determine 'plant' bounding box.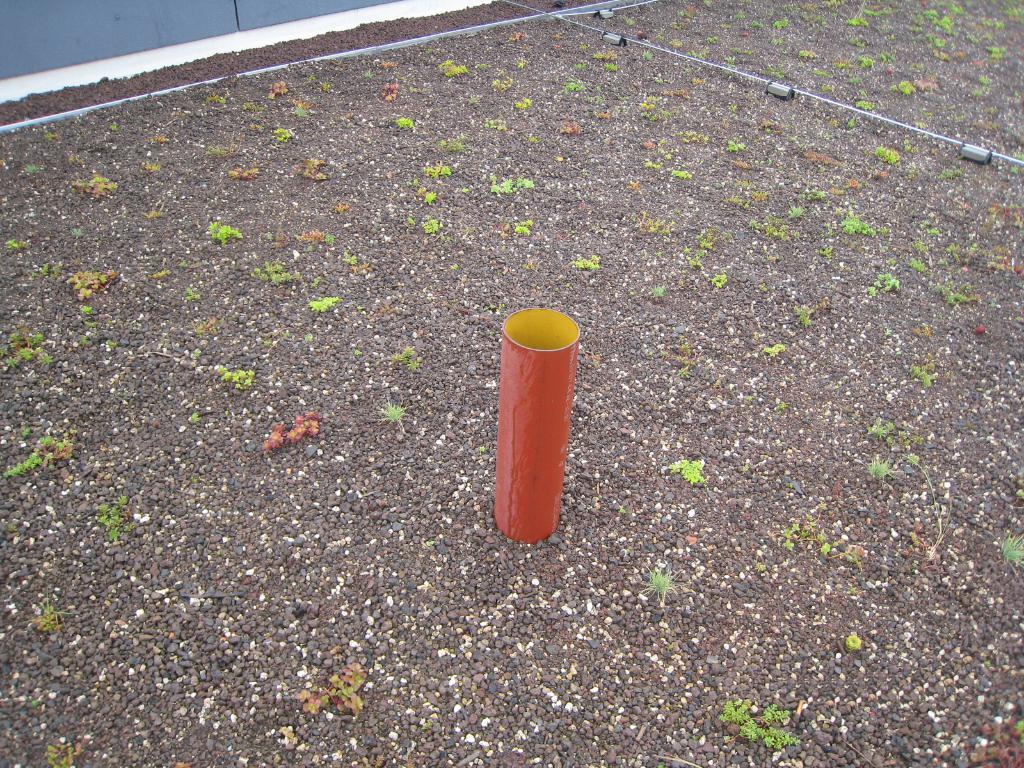
Determined: 638, 138, 659, 152.
